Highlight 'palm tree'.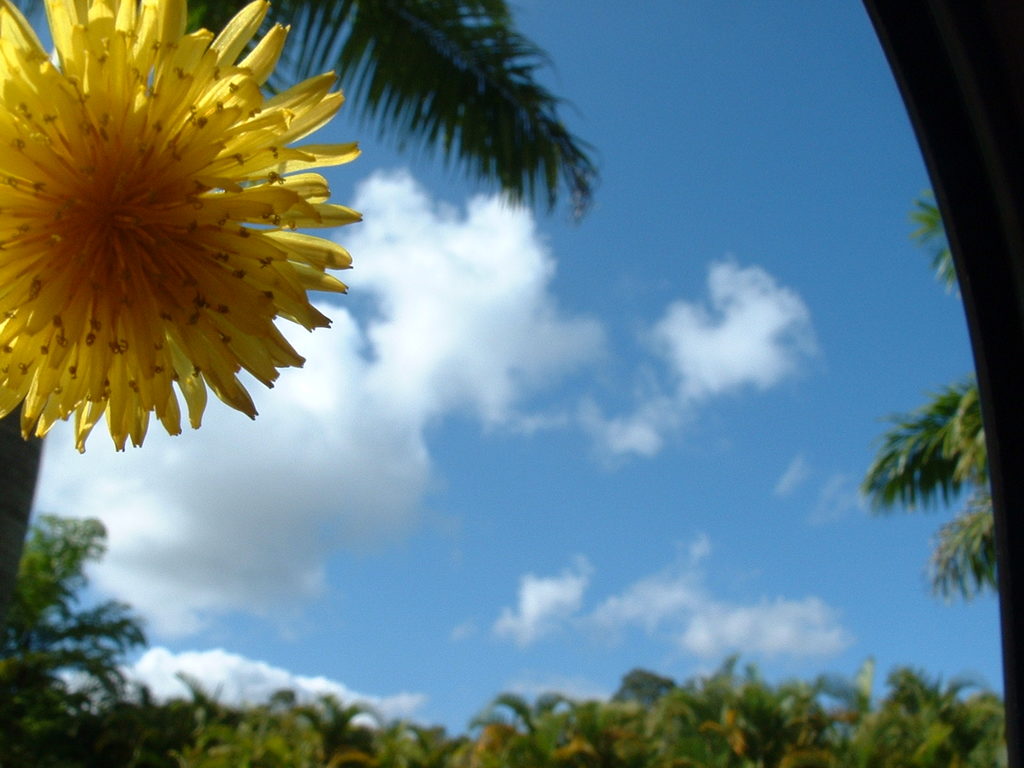
Highlighted region: Rect(0, 0, 1023, 767).
